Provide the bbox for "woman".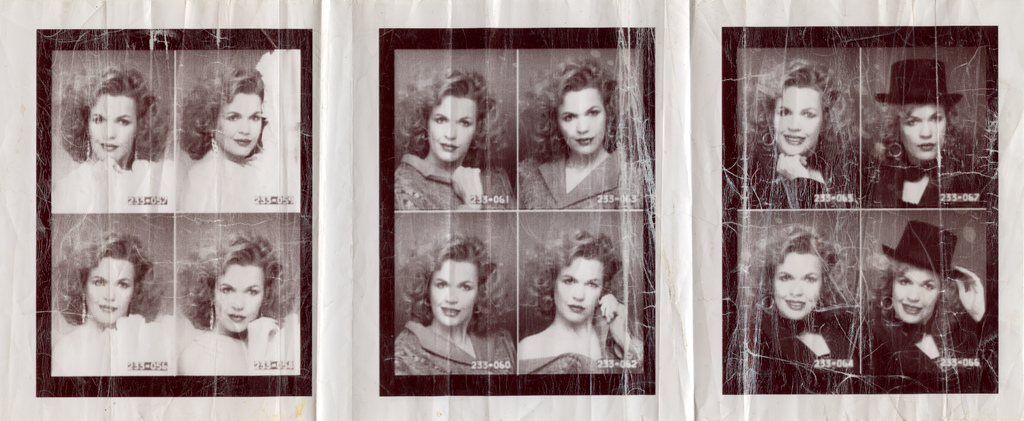
[52,234,175,376].
